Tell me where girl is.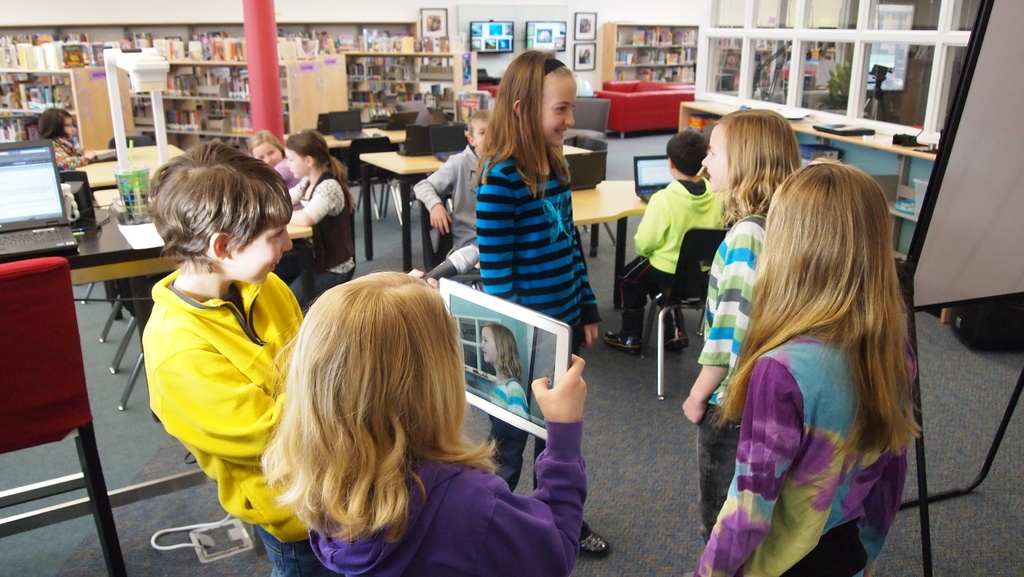
girl is at {"x1": 38, "y1": 106, "x2": 96, "y2": 172}.
